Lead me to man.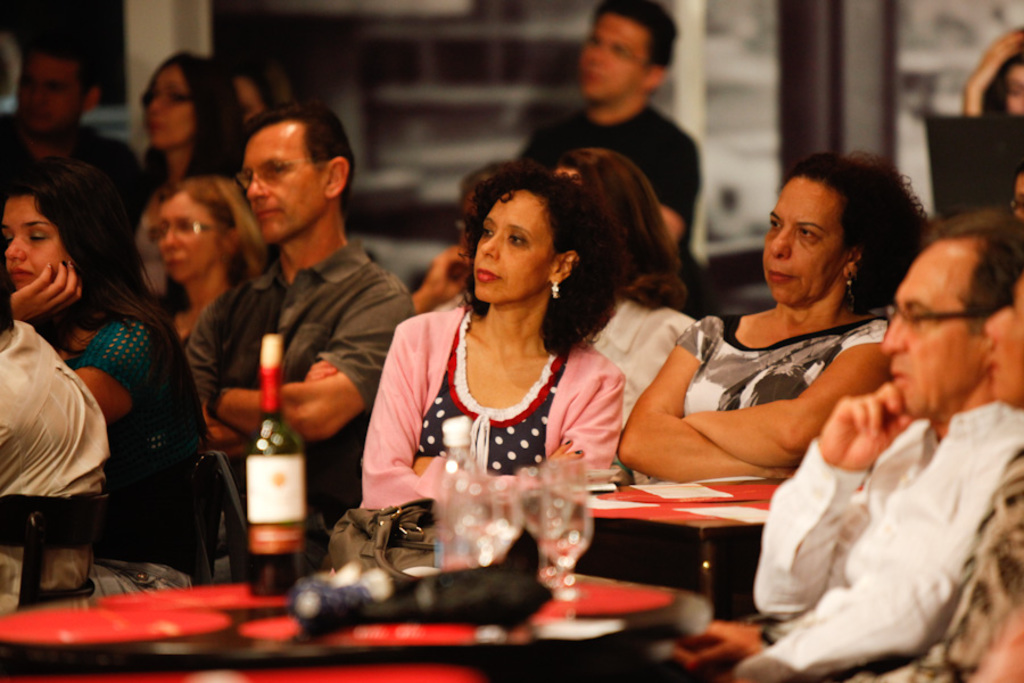
Lead to 0 30 144 213.
